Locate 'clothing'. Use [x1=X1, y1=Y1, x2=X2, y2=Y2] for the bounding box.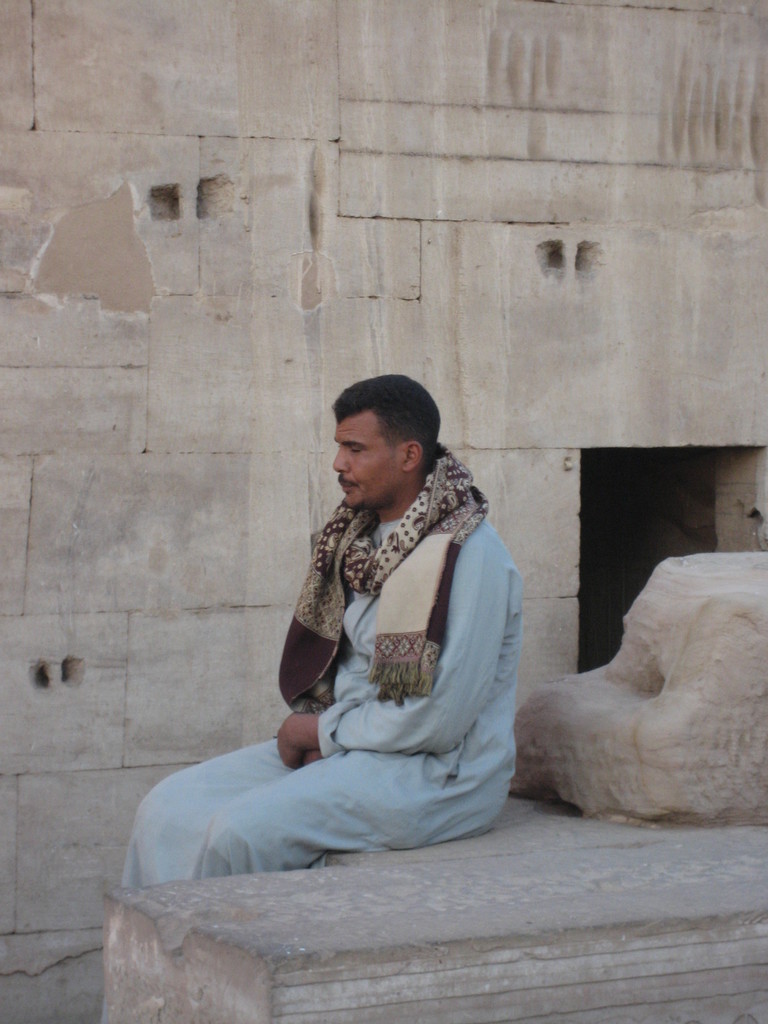
[x1=162, y1=516, x2=545, y2=867].
